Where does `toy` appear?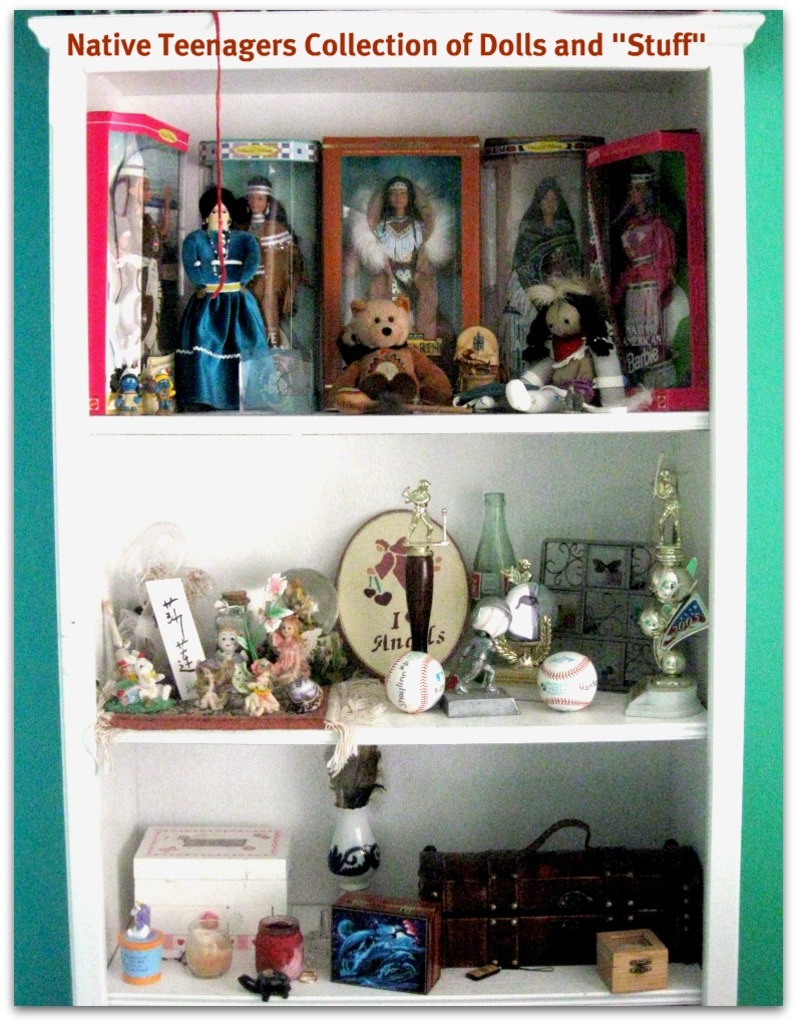
Appears at (left=616, top=180, right=680, bottom=369).
